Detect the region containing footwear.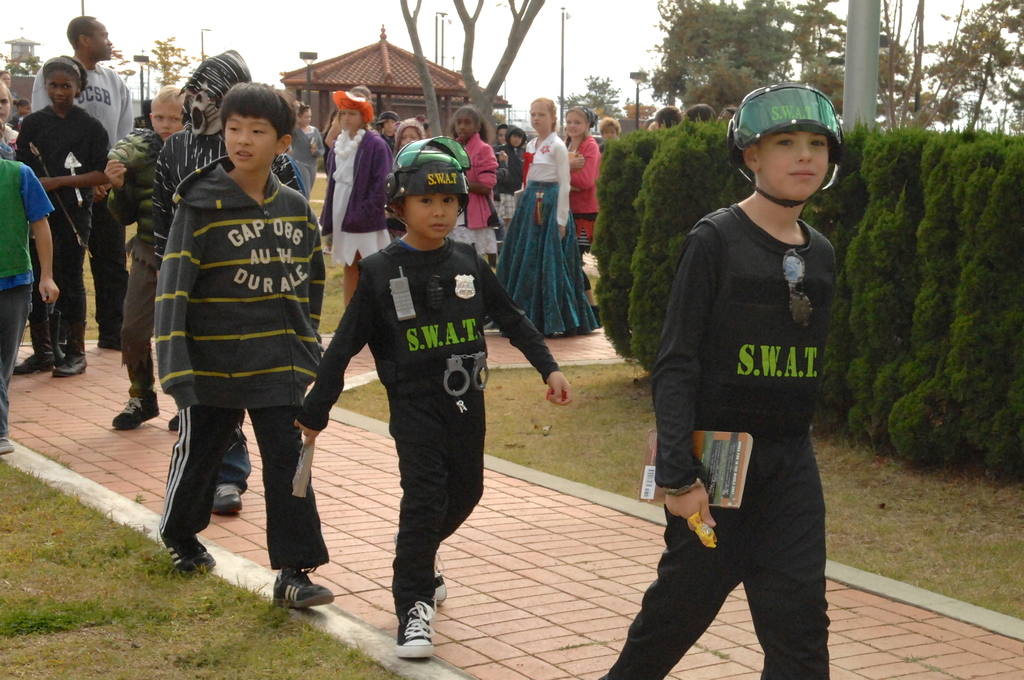
(168,409,177,432).
